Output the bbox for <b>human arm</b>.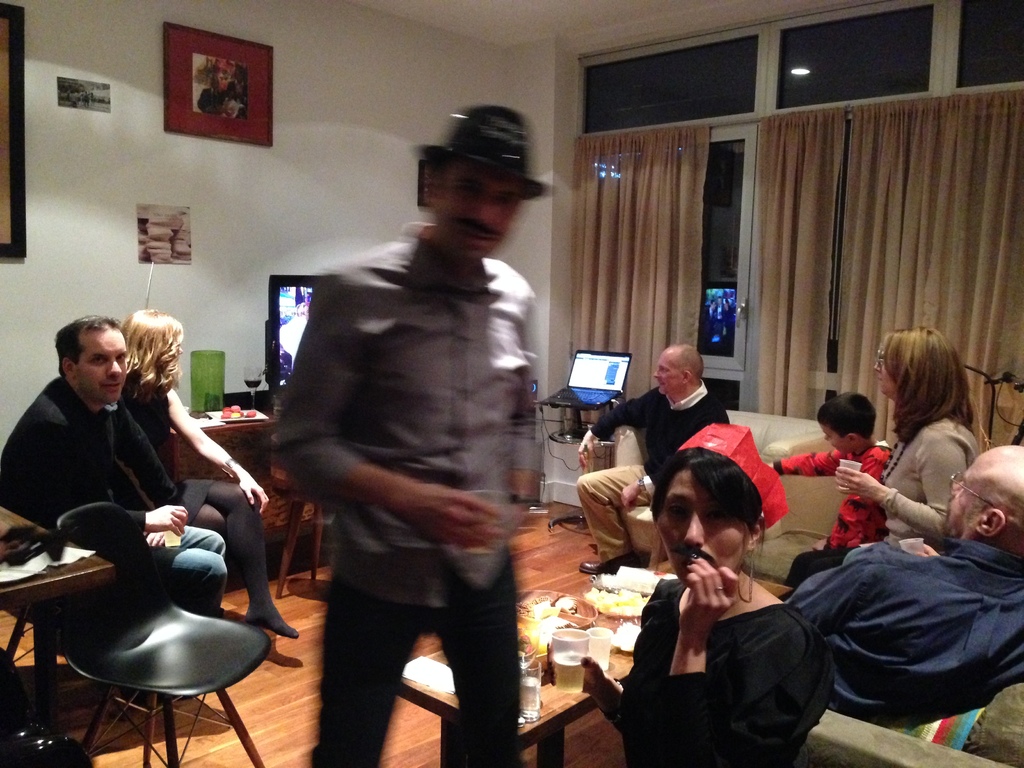
left=578, top=398, right=646, bottom=467.
